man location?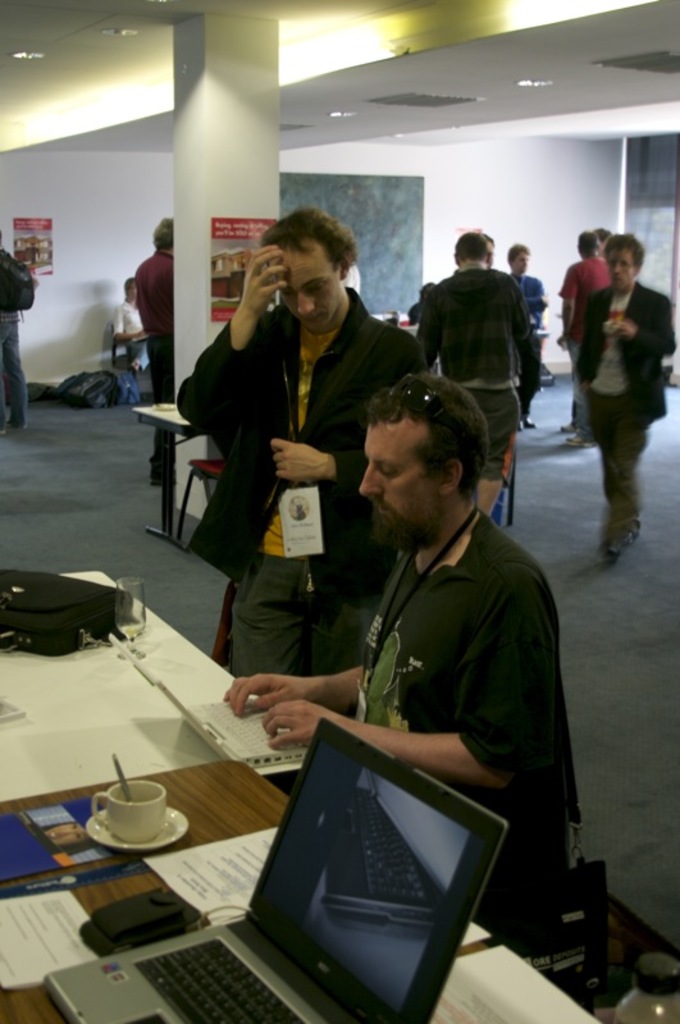
(x1=503, y1=242, x2=547, y2=430)
